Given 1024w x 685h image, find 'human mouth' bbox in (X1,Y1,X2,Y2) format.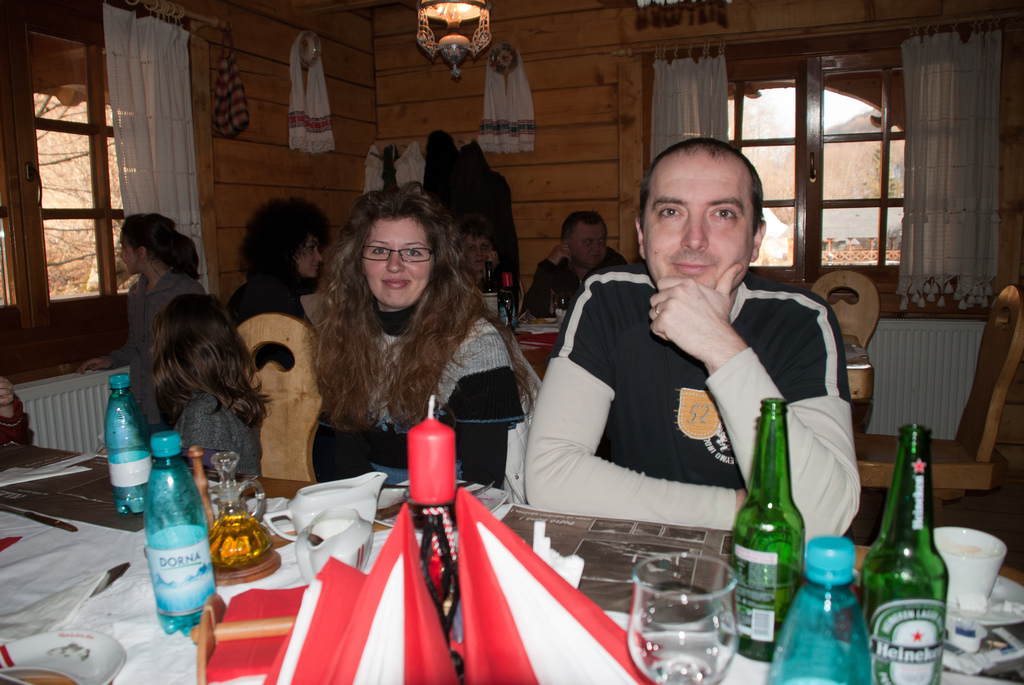
(379,277,413,290).
